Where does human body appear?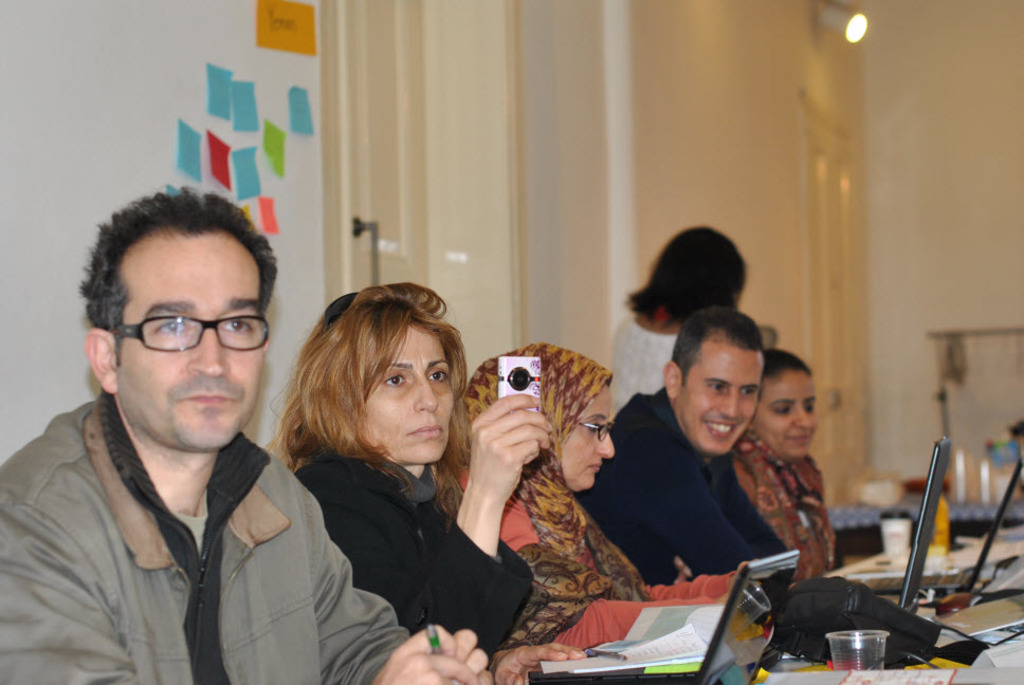
Appears at [x1=428, y1=345, x2=753, y2=677].
